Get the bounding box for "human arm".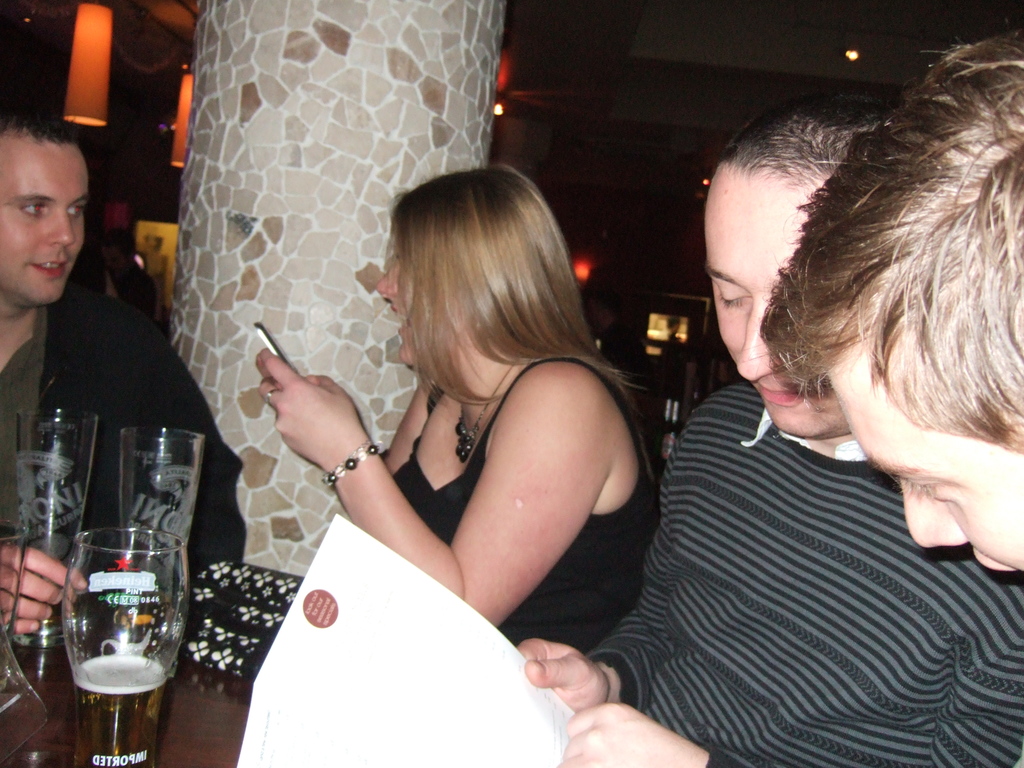
[x1=549, y1=691, x2=785, y2=767].
